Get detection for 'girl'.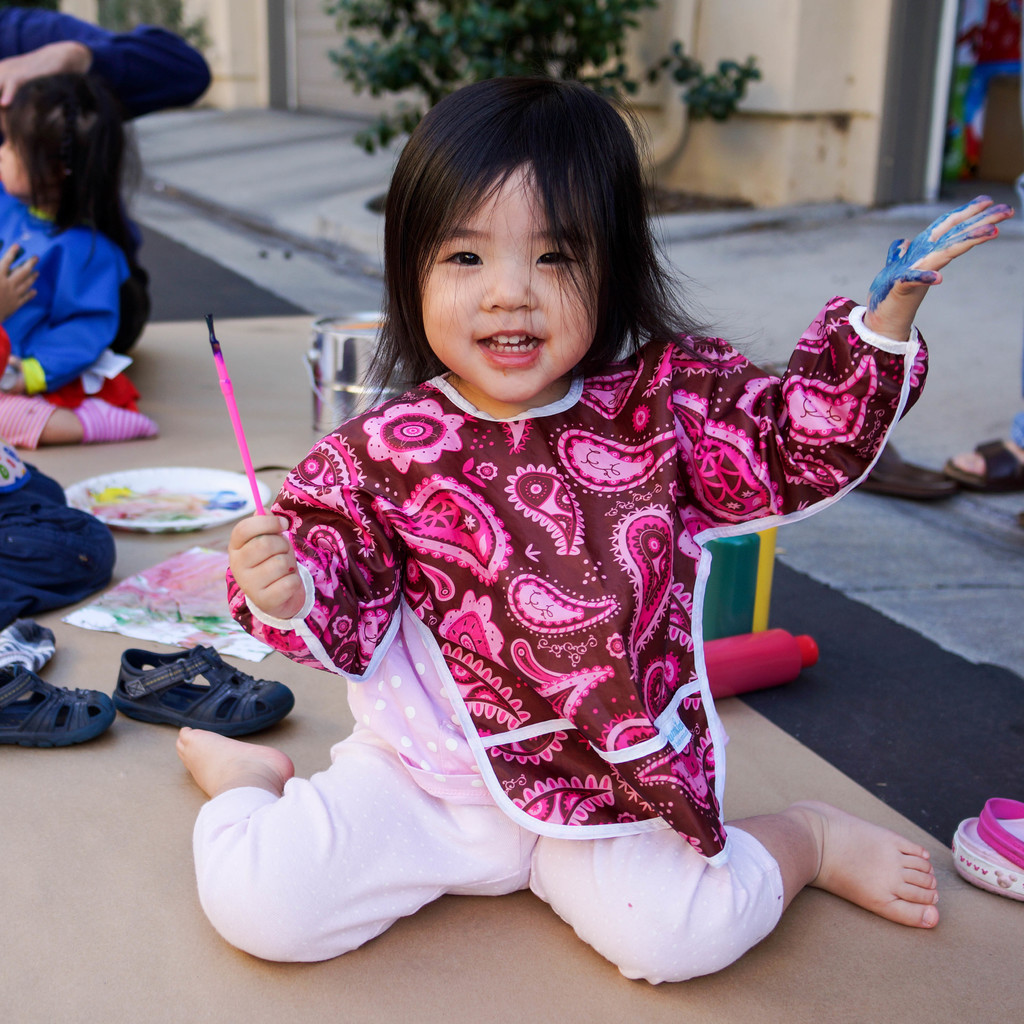
Detection: box(0, 66, 161, 444).
